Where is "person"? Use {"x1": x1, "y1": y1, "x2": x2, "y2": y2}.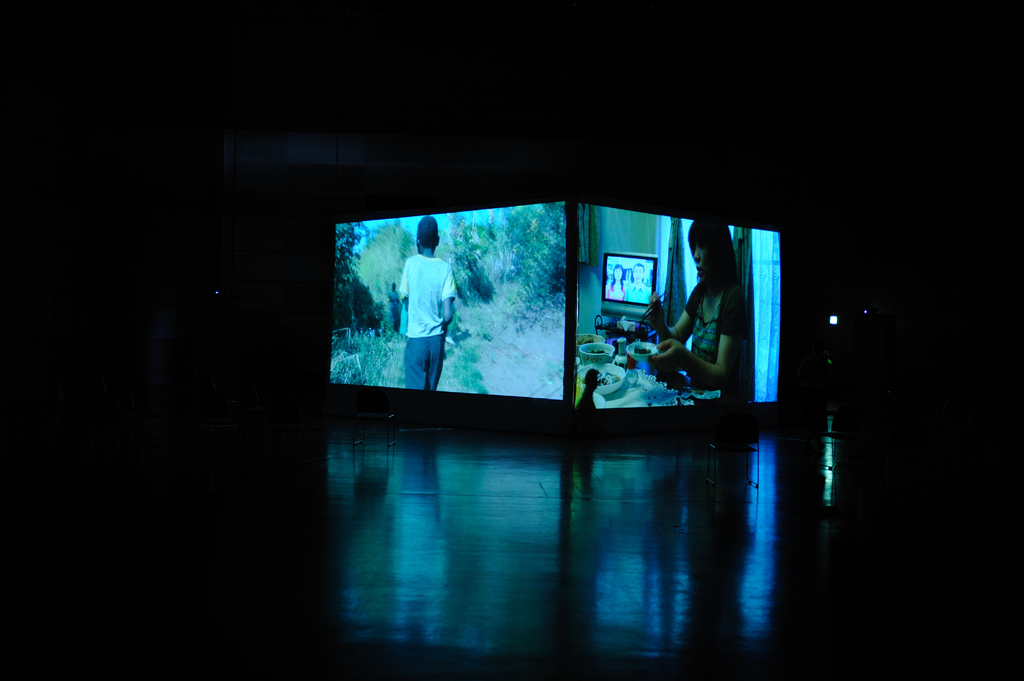
{"x1": 602, "y1": 262, "x2": 625, "y2": 303}.
